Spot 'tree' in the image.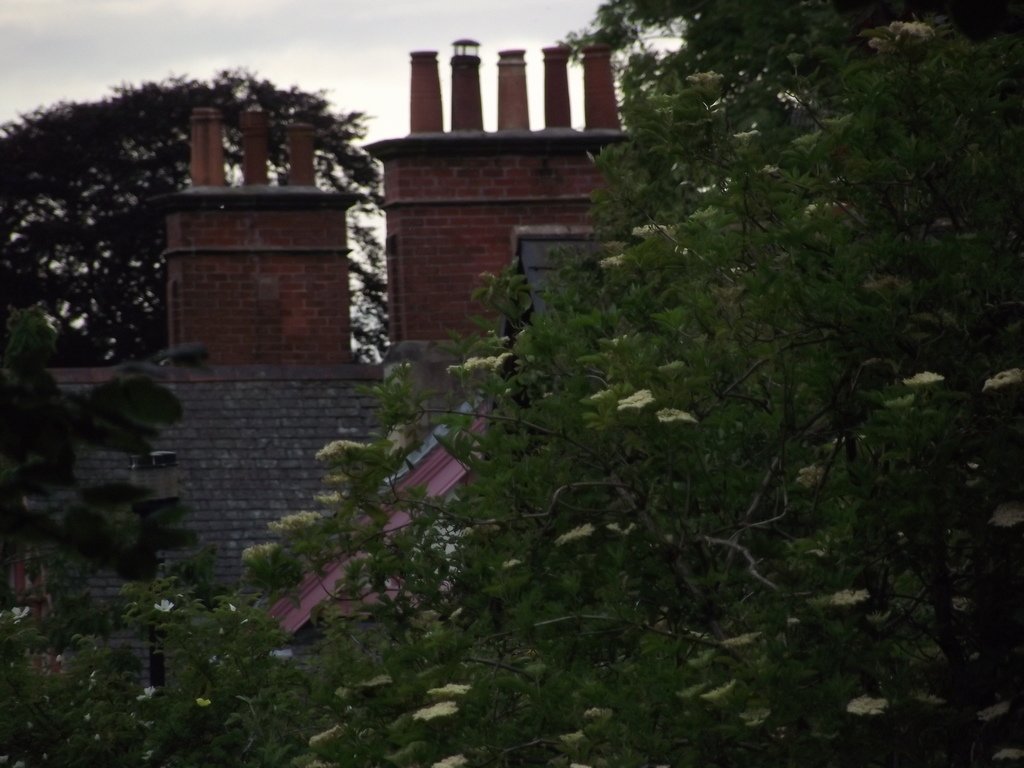
'tree' found at crop(242, 0, 1023, 767).
